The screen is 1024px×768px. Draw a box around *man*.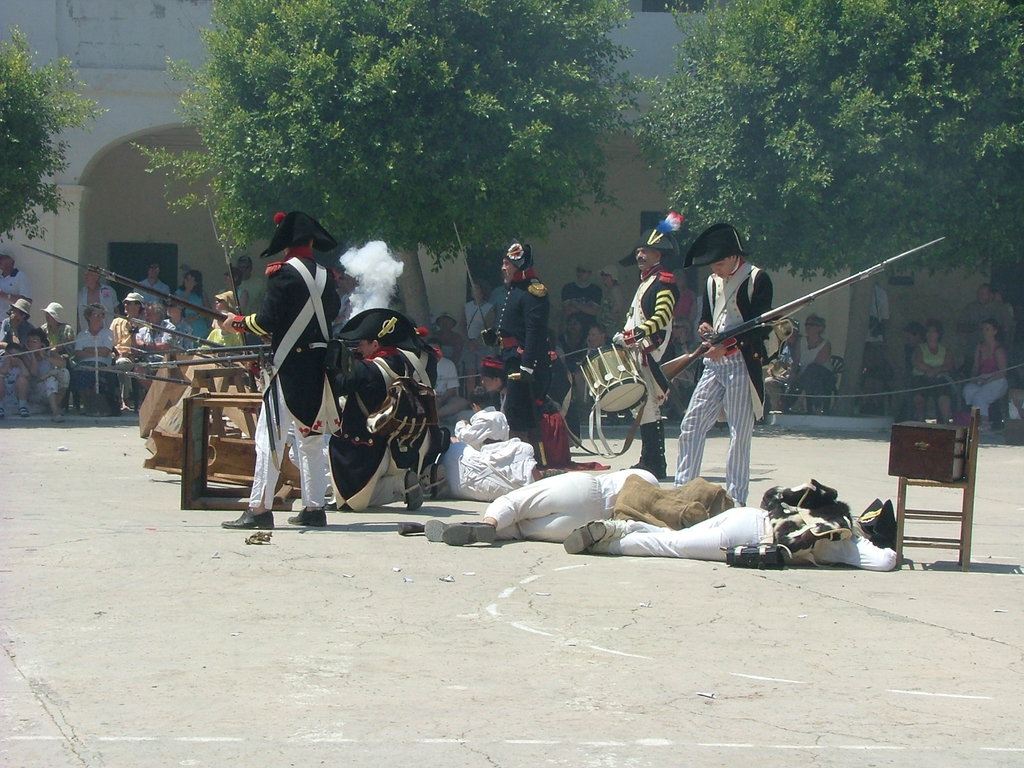
x1=127 y1=303 x2=174 y2=388.
